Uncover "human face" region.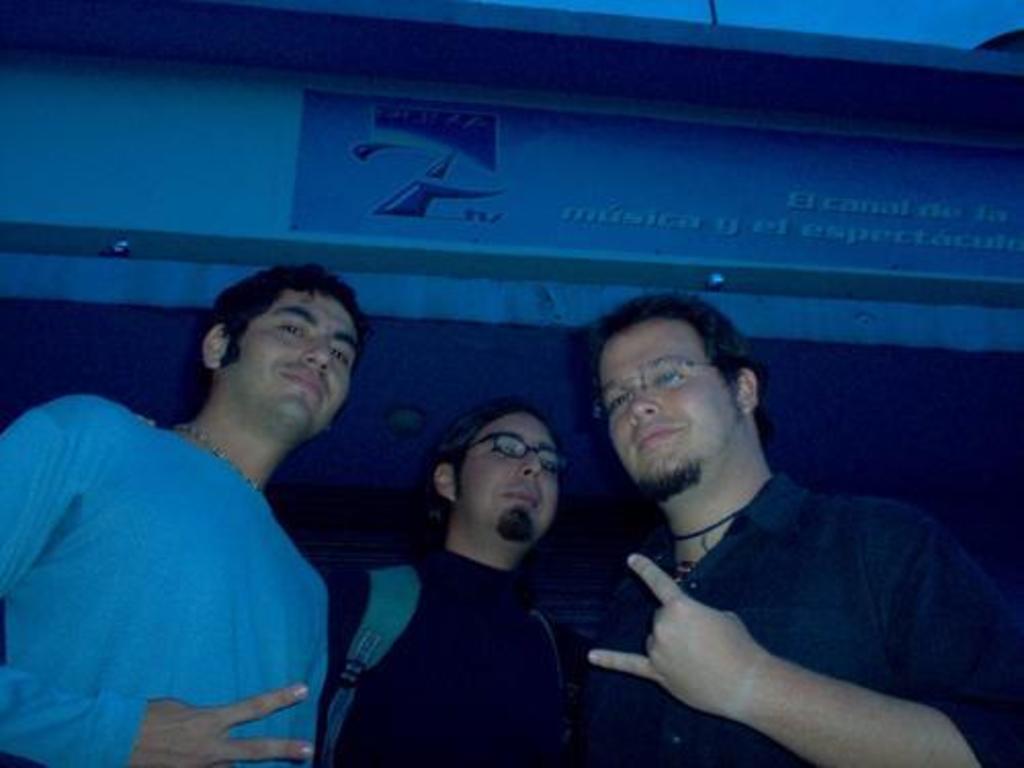
Uncovered: bbox=[233, 297, 358, 422].
